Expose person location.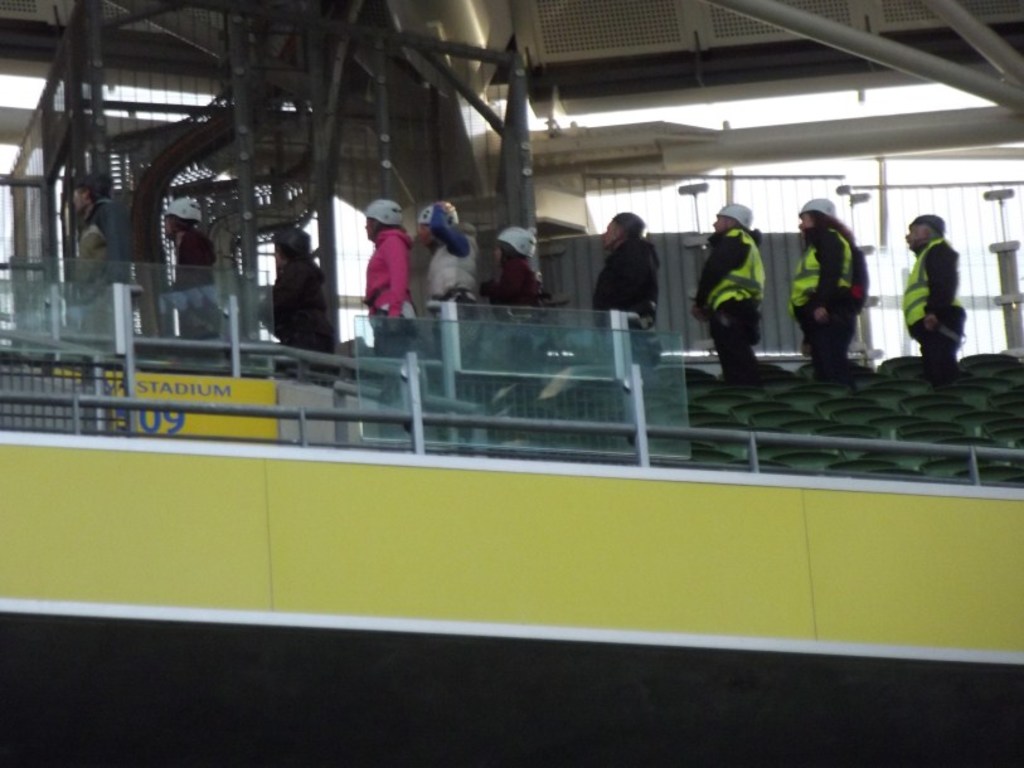
Exposed at (901,210,969,361).
